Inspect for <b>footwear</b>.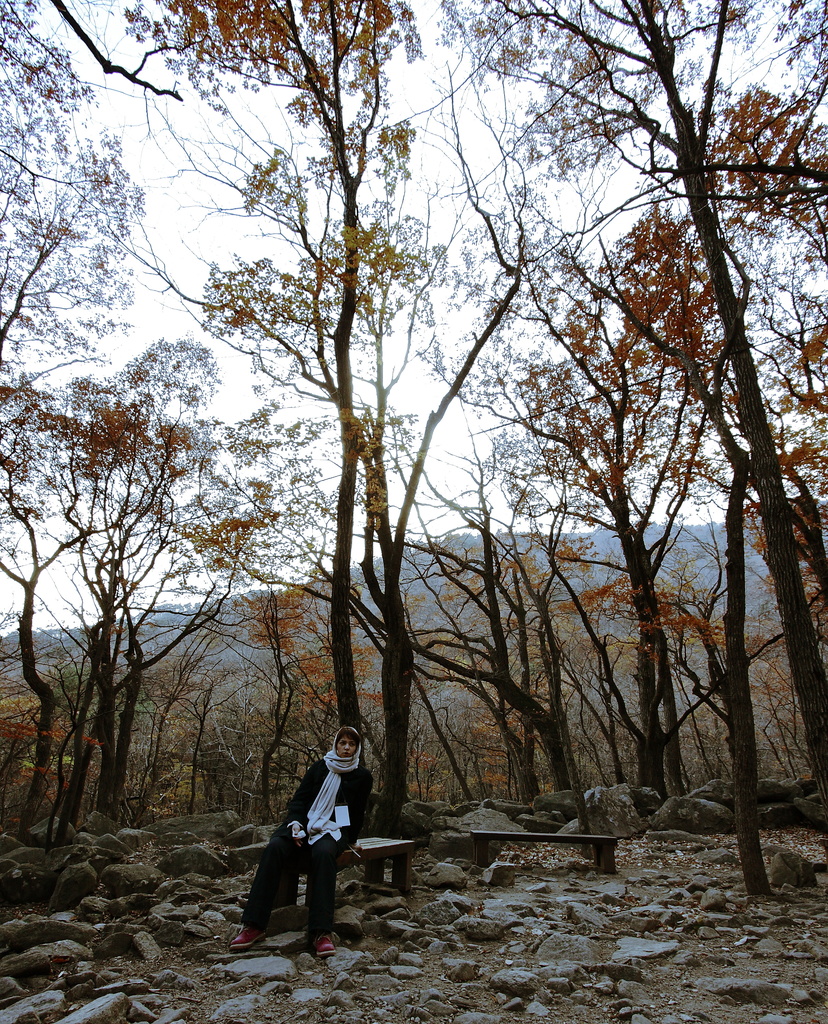
Inspection: <box>316,932,337,959</box>.
